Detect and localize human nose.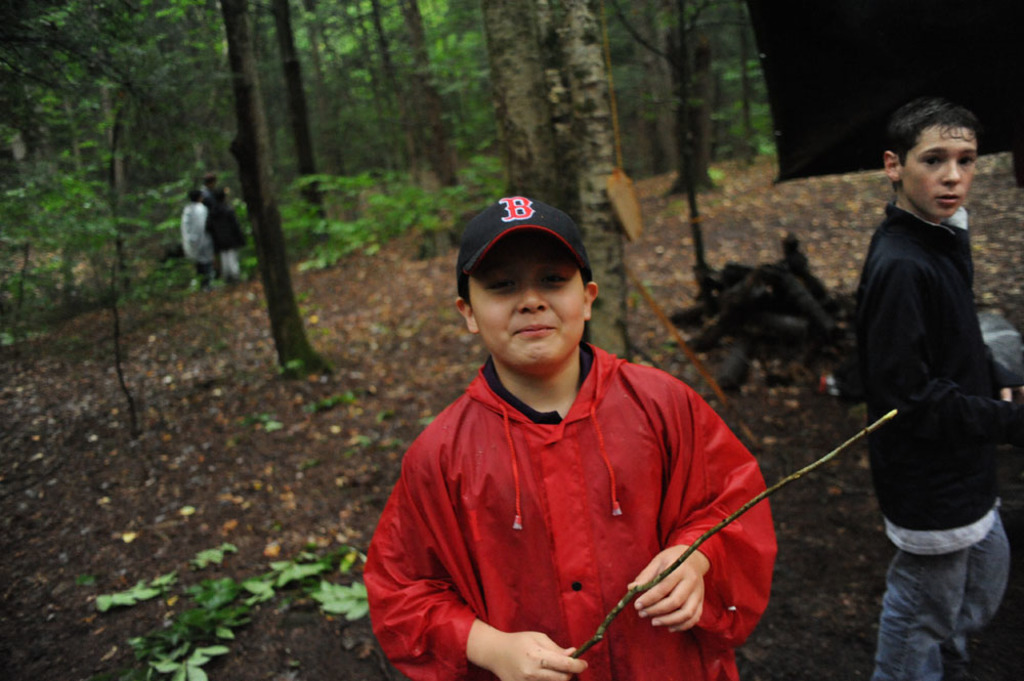
Localized at <bbox>517, 279, 548, 312</bbox>.
